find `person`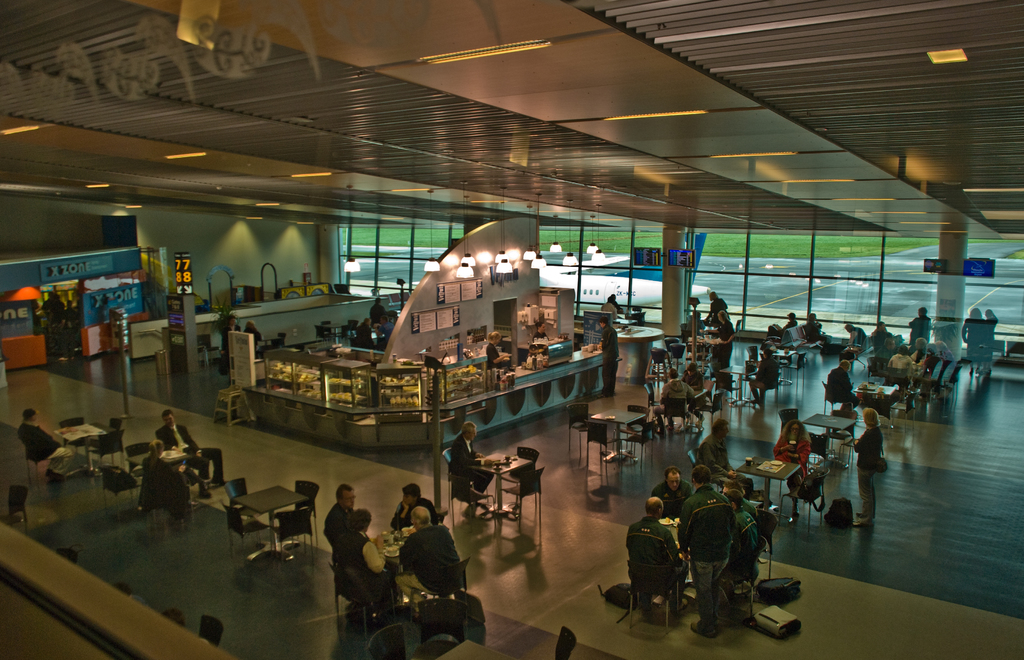
l=164, t=414, r=207, b=494
